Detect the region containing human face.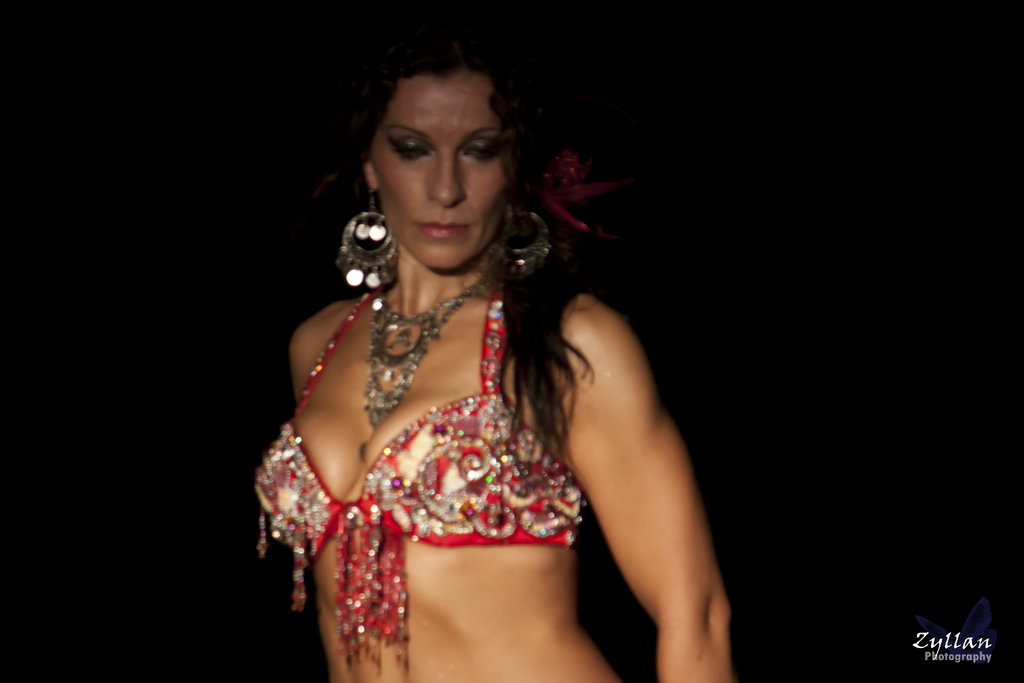
[x1=373, y1=62, x2=517, y2=273].
